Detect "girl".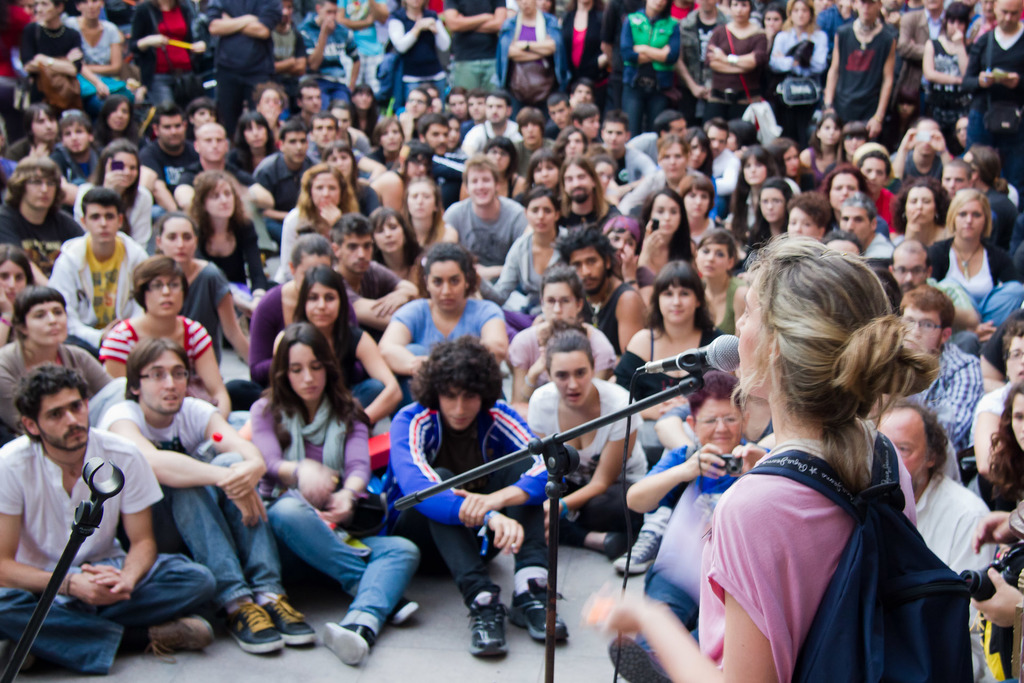
Detected at region(382, 239, 515, 407).
